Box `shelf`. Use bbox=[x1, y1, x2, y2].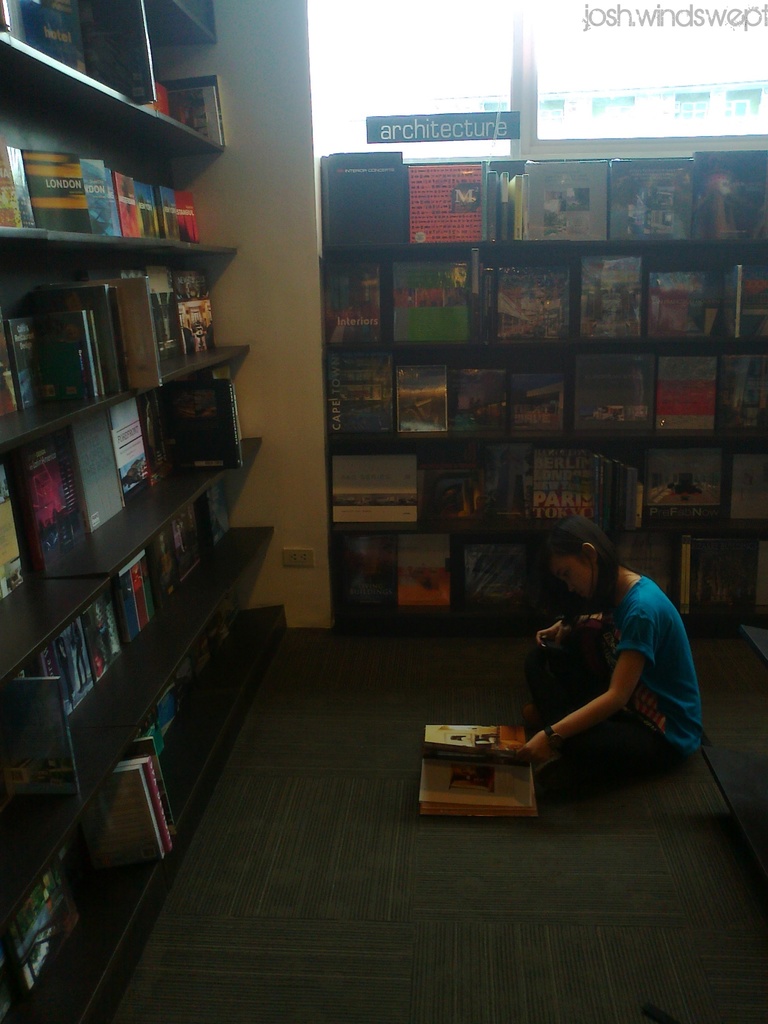
bbox=[321, 132, 767, 648].
